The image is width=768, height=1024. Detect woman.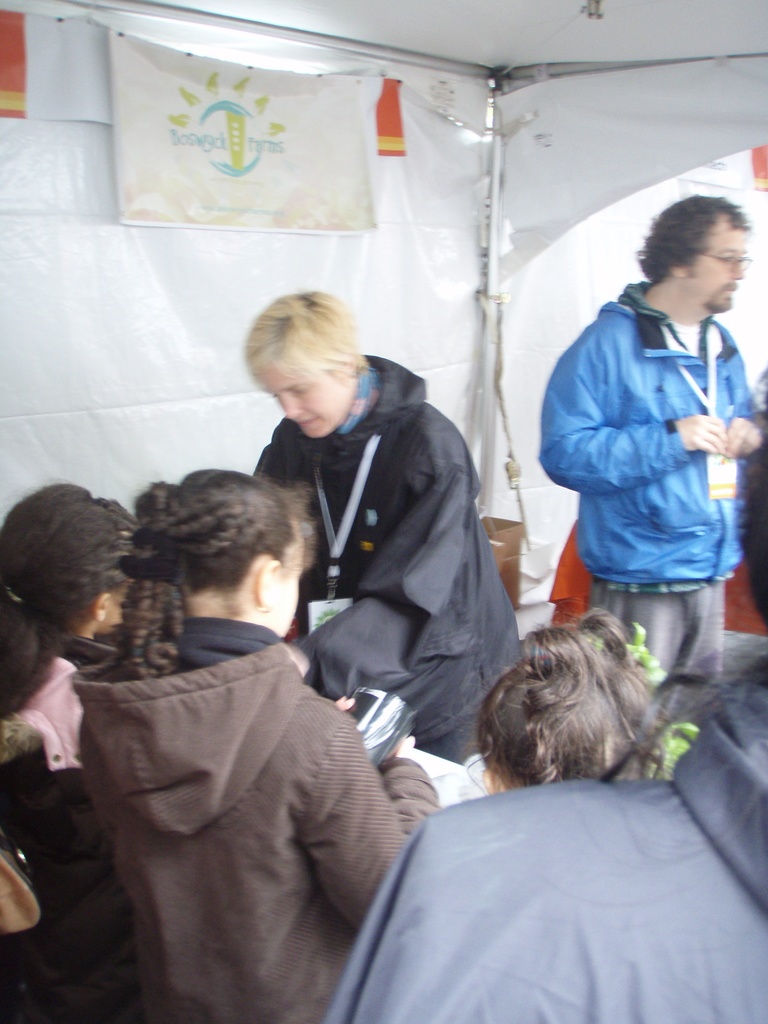
Detection: pyautogui.locateOnScreen(232, 255, 522, 855).
